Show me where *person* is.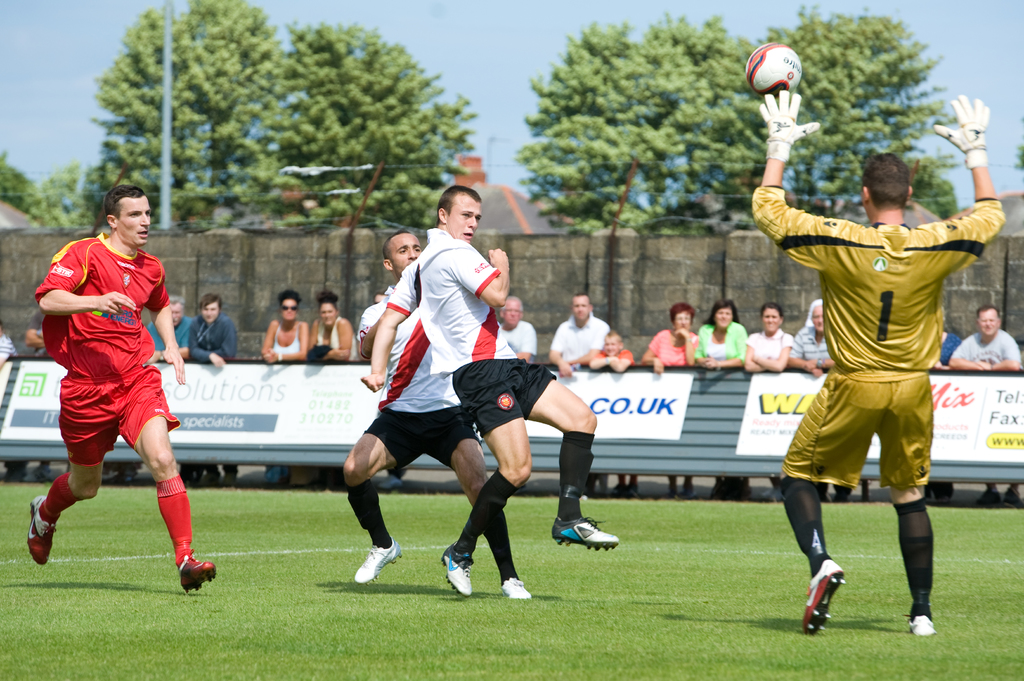
*person* is at bbox(488, 296, 530, 374).
